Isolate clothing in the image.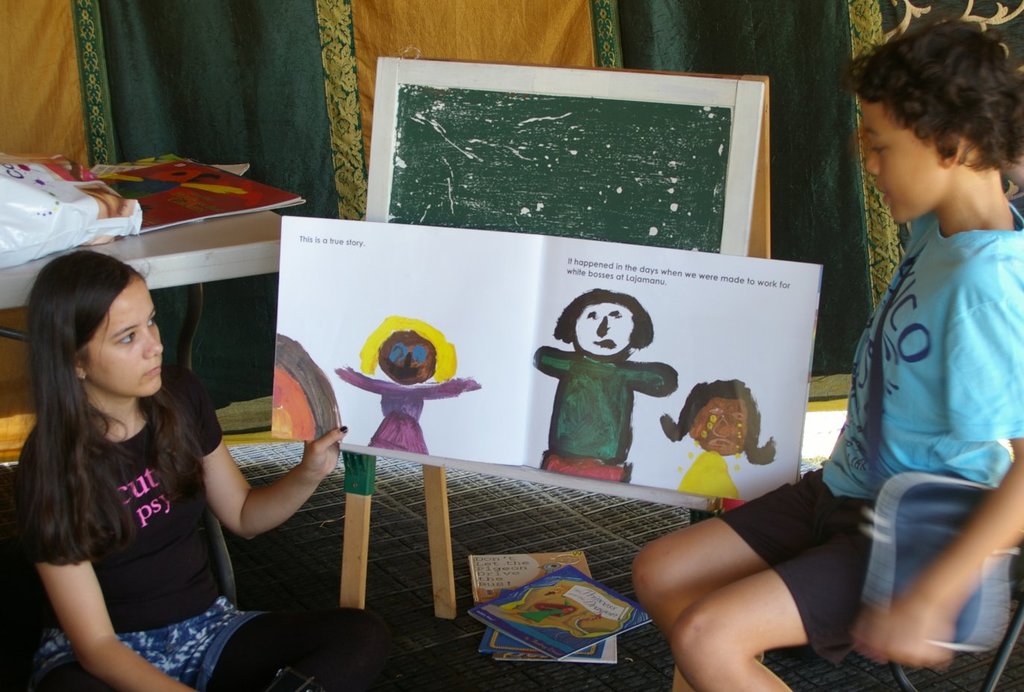
Isolated region: (x1=712, y1=199, x2=1023, y2=674).
